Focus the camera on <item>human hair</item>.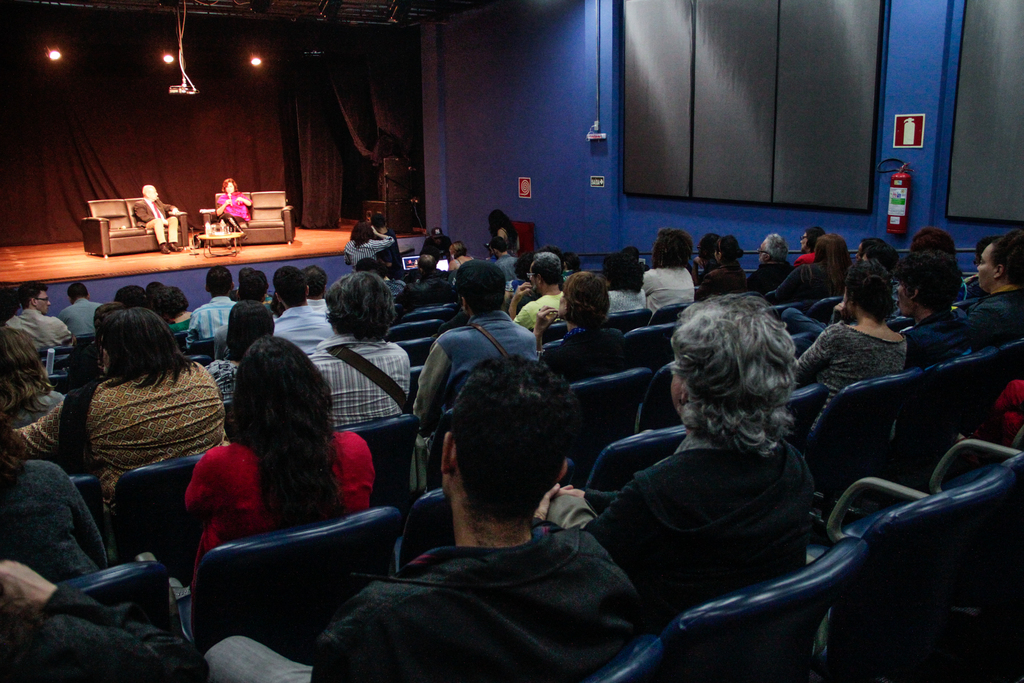
Focus region: (844,264,907,330).
